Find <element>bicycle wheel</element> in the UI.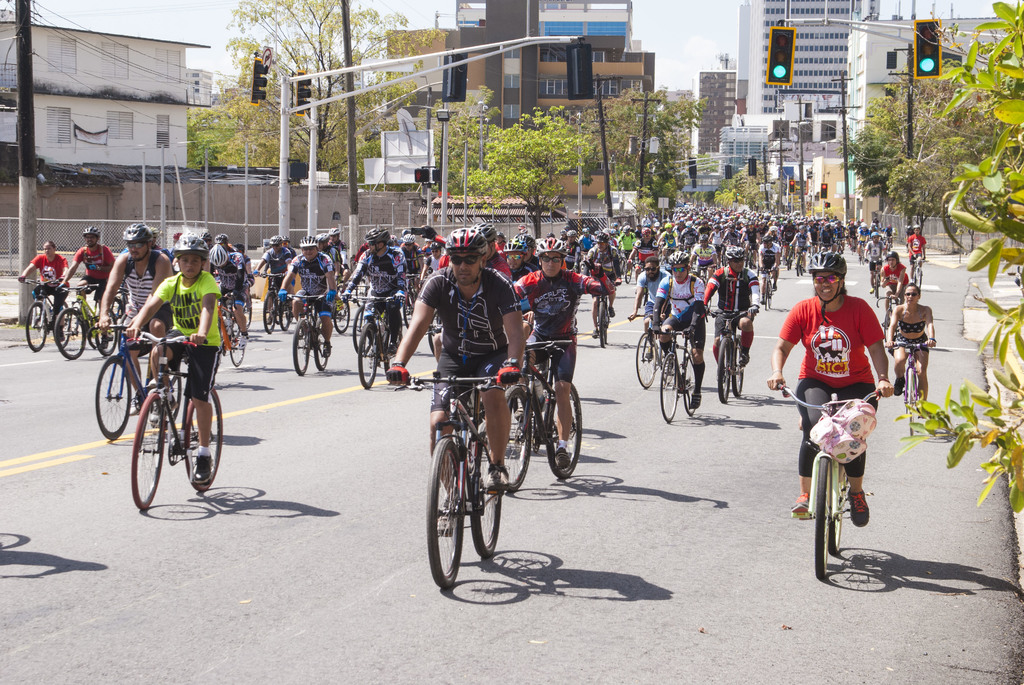
UI element at (541,381,582,484).
